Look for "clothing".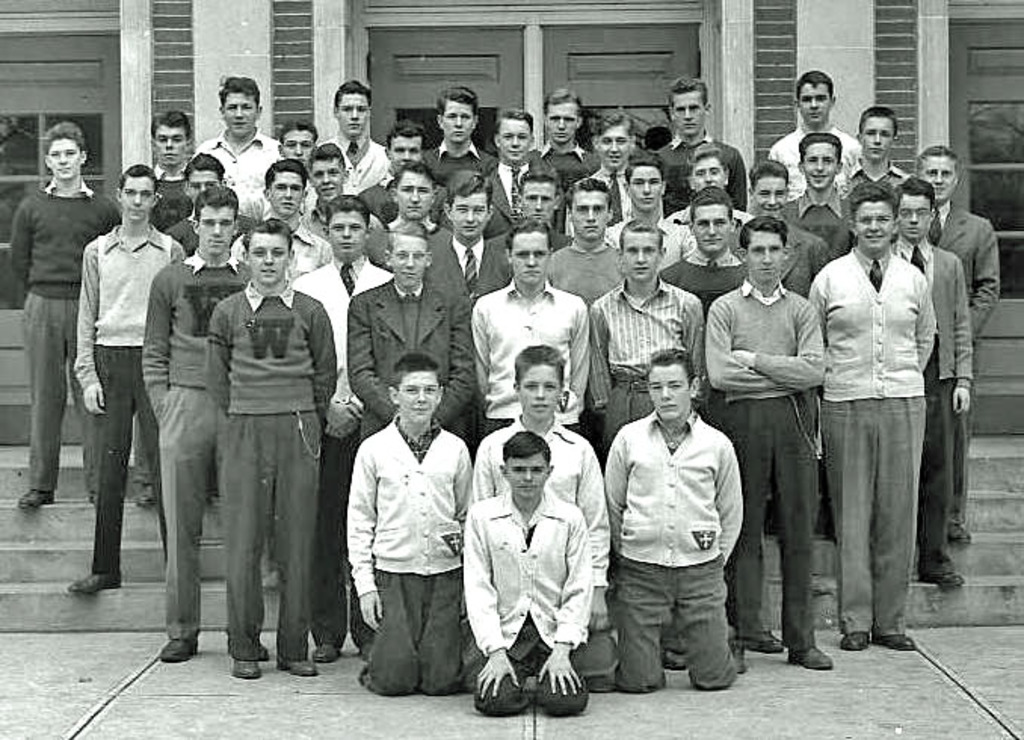
Found: (476, 151, 520, 205).
